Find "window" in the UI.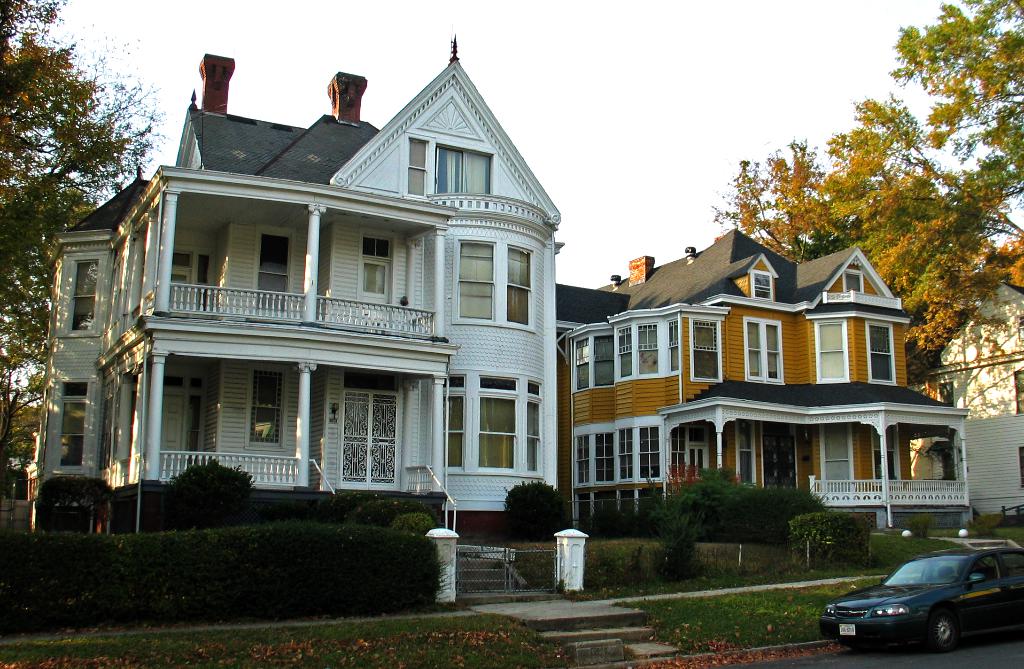
UI element at box(499, 246, 532, 328).
